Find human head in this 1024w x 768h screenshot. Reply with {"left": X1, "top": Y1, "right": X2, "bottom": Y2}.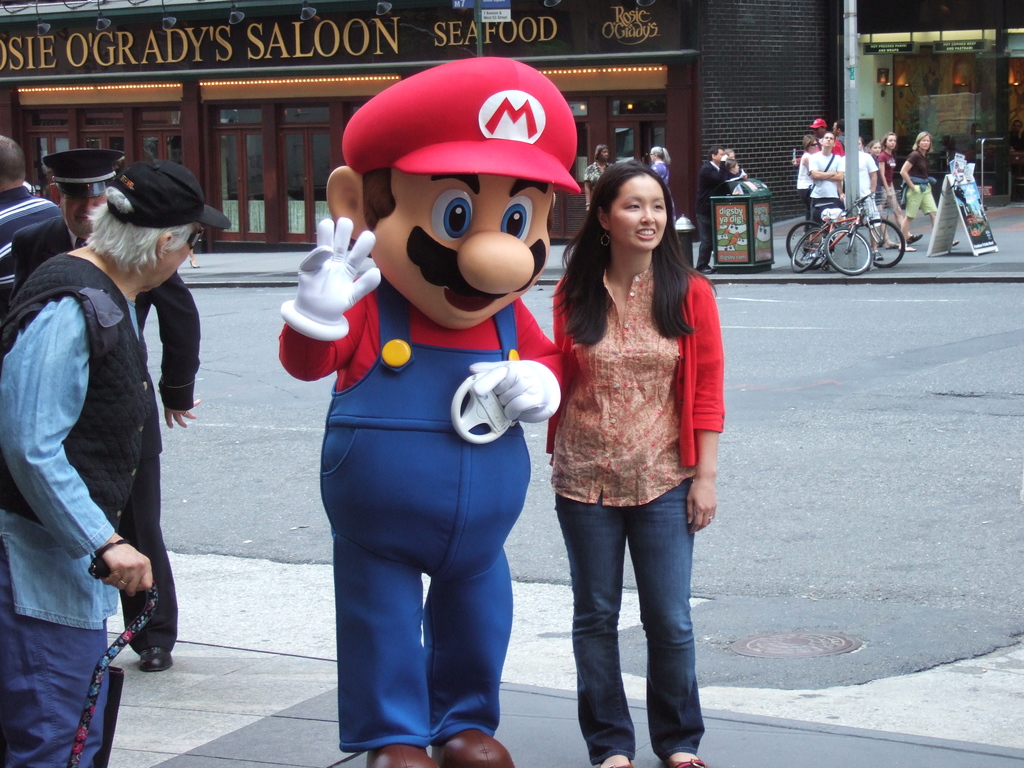
{"left": 916, "top": 132, "right": 930, "bottom": 152}.
